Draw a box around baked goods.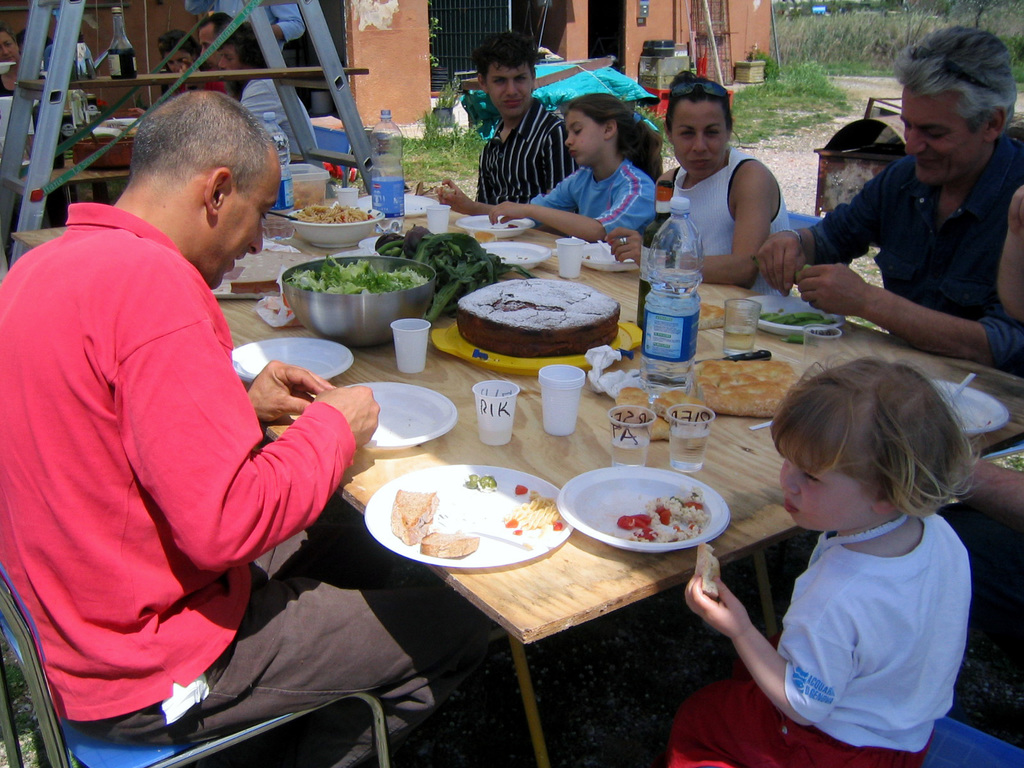
locate(473, 230, 493, 241).
